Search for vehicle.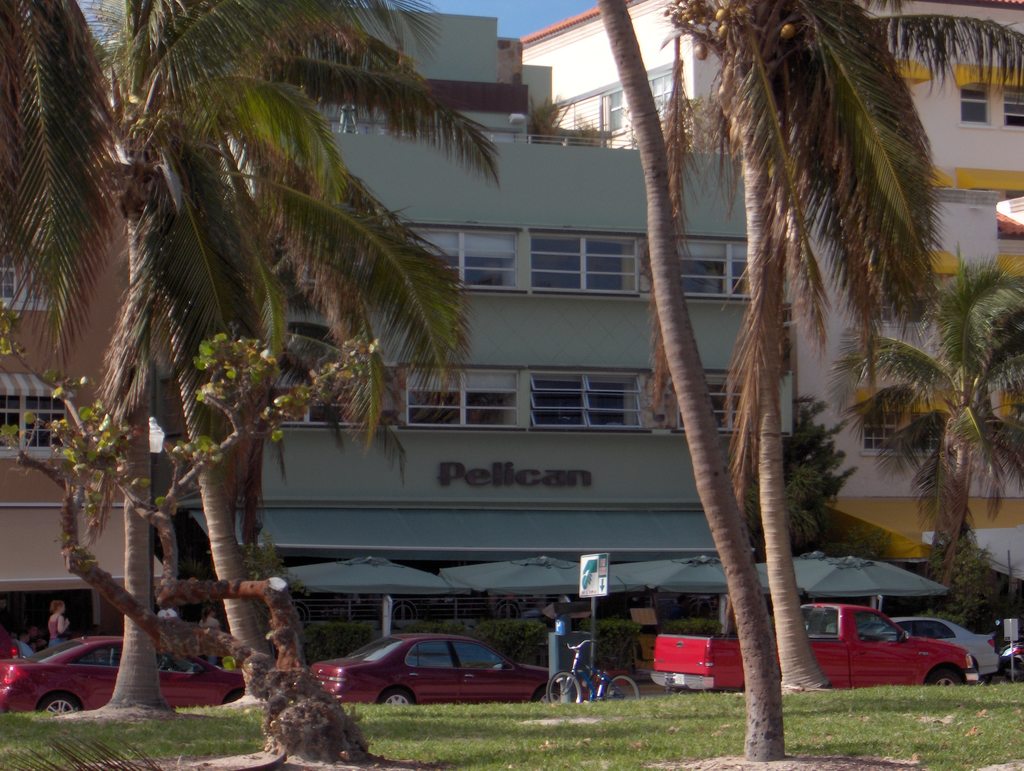
Found at {"left": 891, "top": 618, "right": 1005, "bottom": 678}.
